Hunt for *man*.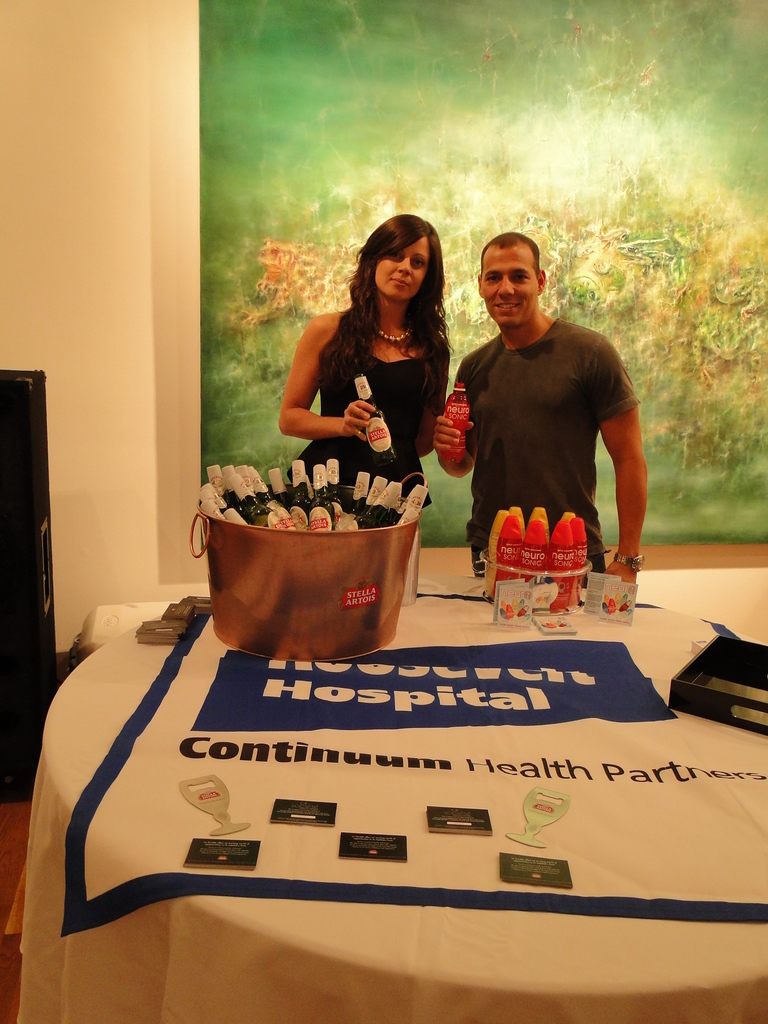
Hunted down at 435/225/659/604.
